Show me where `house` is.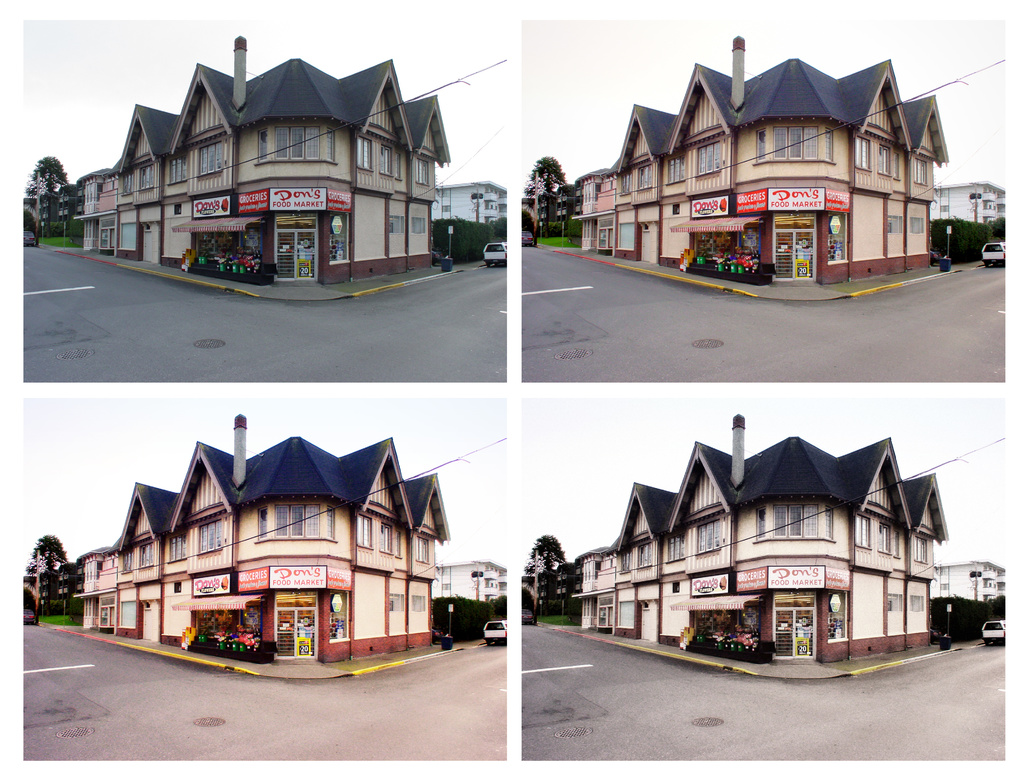
`house` is at (x1=579, y1=412, x2=949, y2=673).
